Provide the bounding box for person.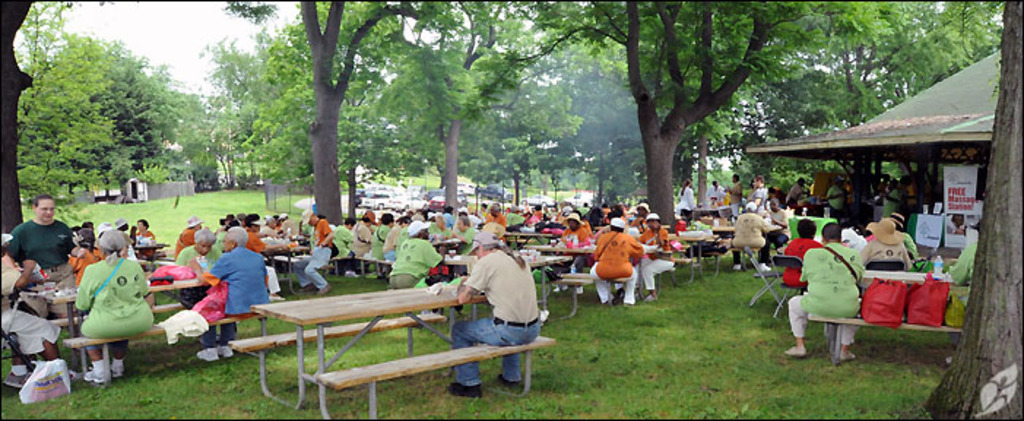
(x1=137, y1=219, x2=156, y2=247).
